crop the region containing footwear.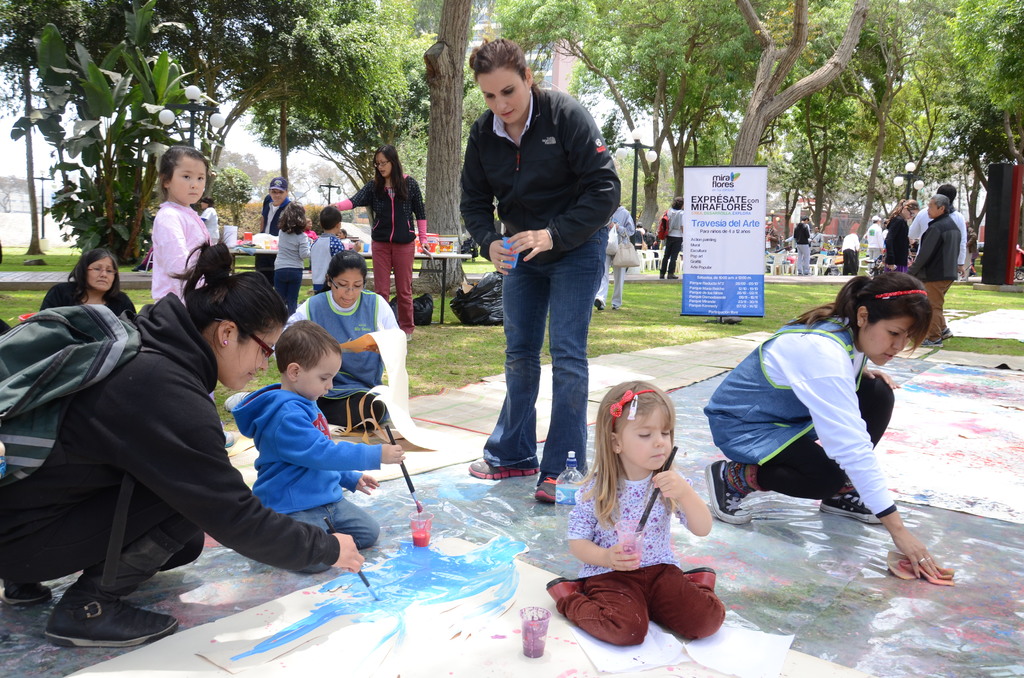
Crop region: box(223, 390, 252, 414).
